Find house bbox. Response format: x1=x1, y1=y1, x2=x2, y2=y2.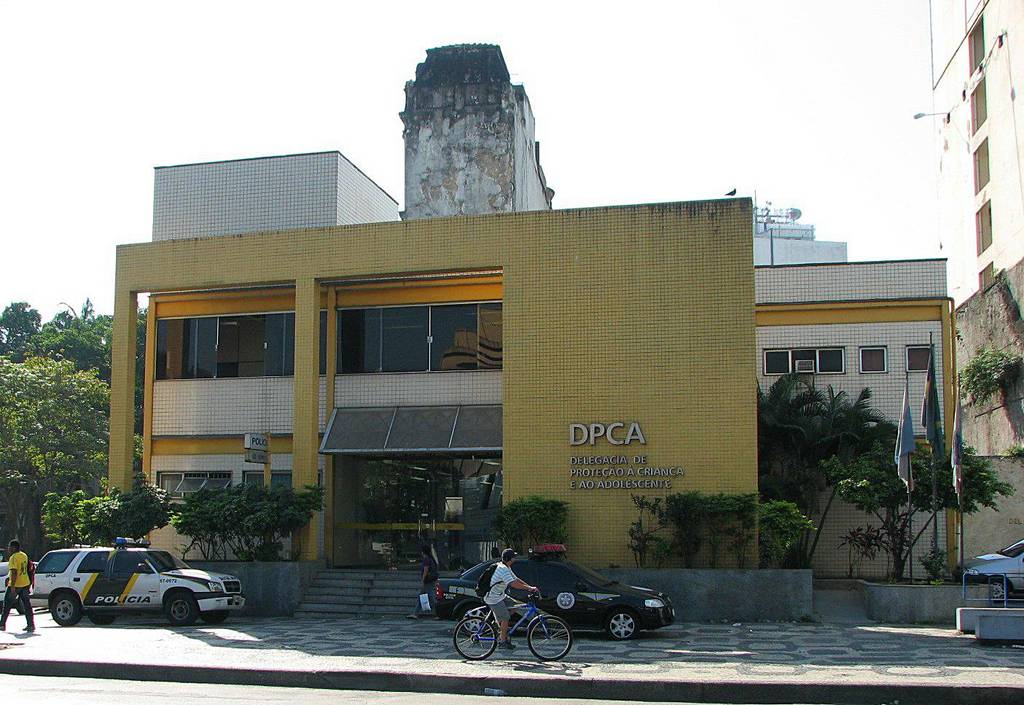
x1=139, y1=142, x2=402, y2=242.
